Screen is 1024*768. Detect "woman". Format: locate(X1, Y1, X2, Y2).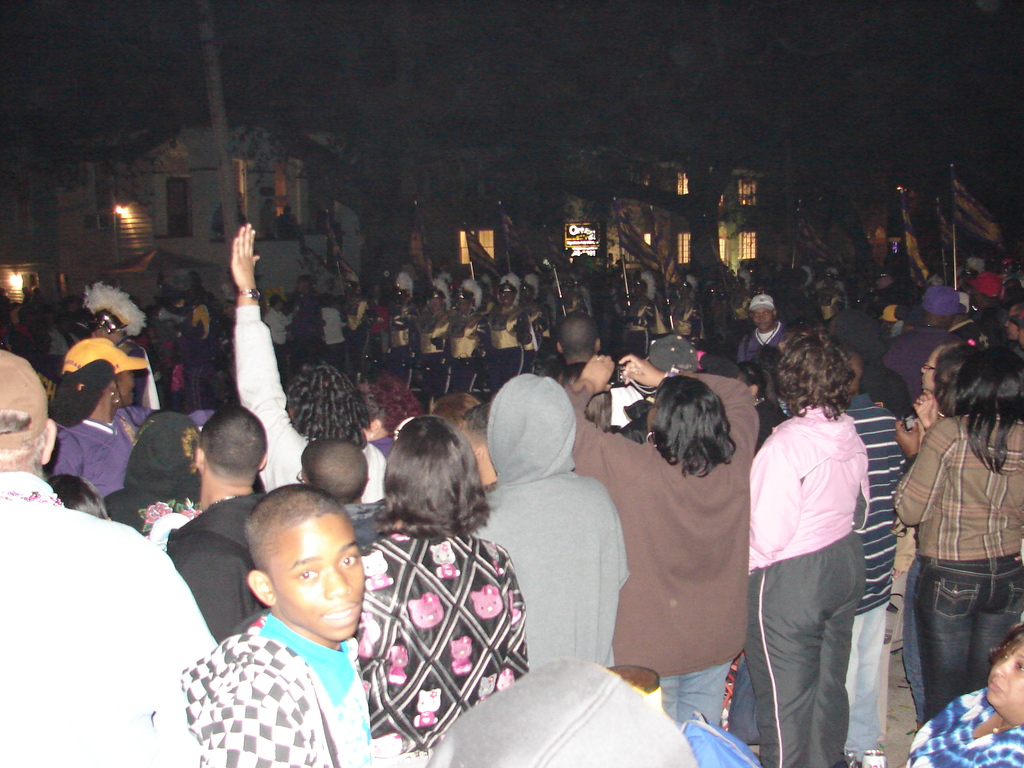
locate(739, 321, 899, 767).
